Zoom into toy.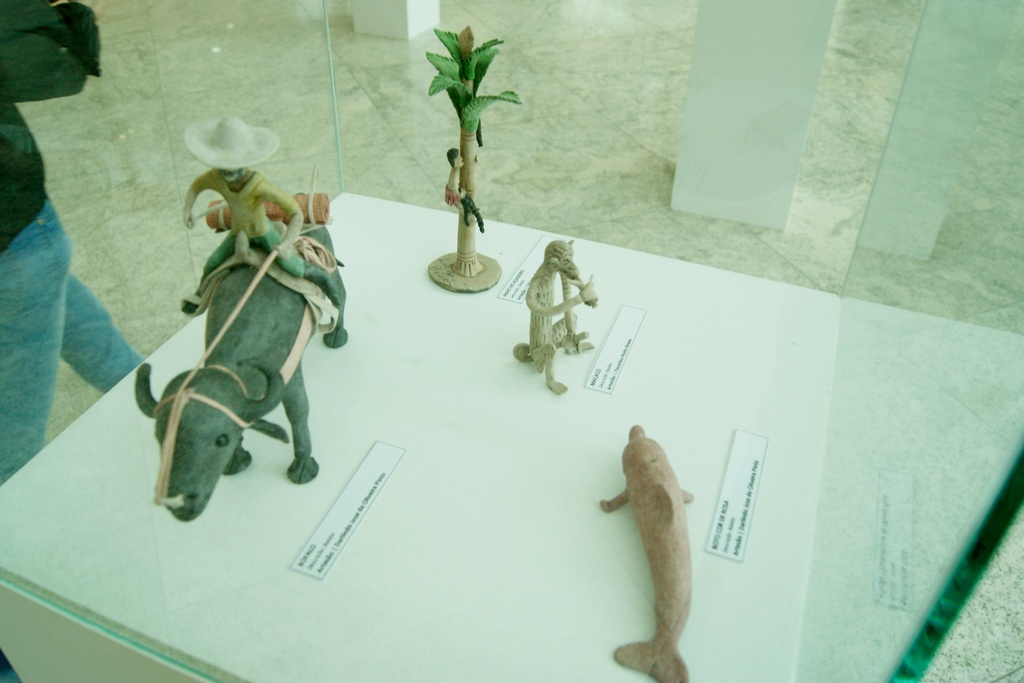
Zoom target: [x1=513, y1=228, x2=610, y2=393].
